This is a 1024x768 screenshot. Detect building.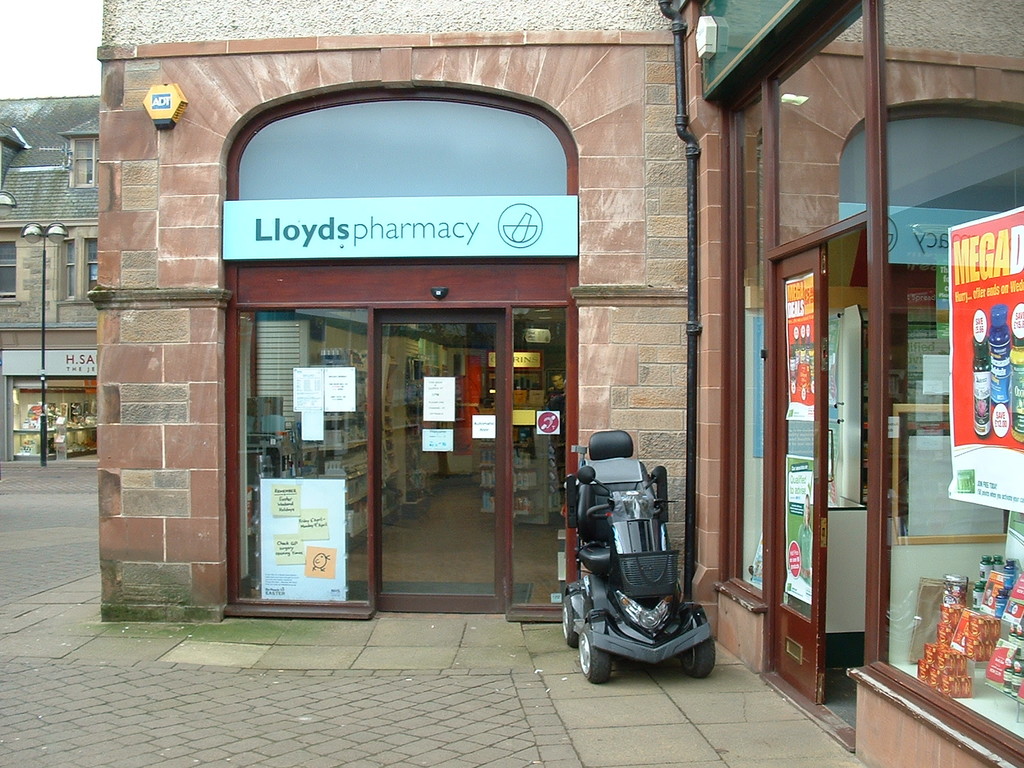
box=[97, 0, 1023, 765].
